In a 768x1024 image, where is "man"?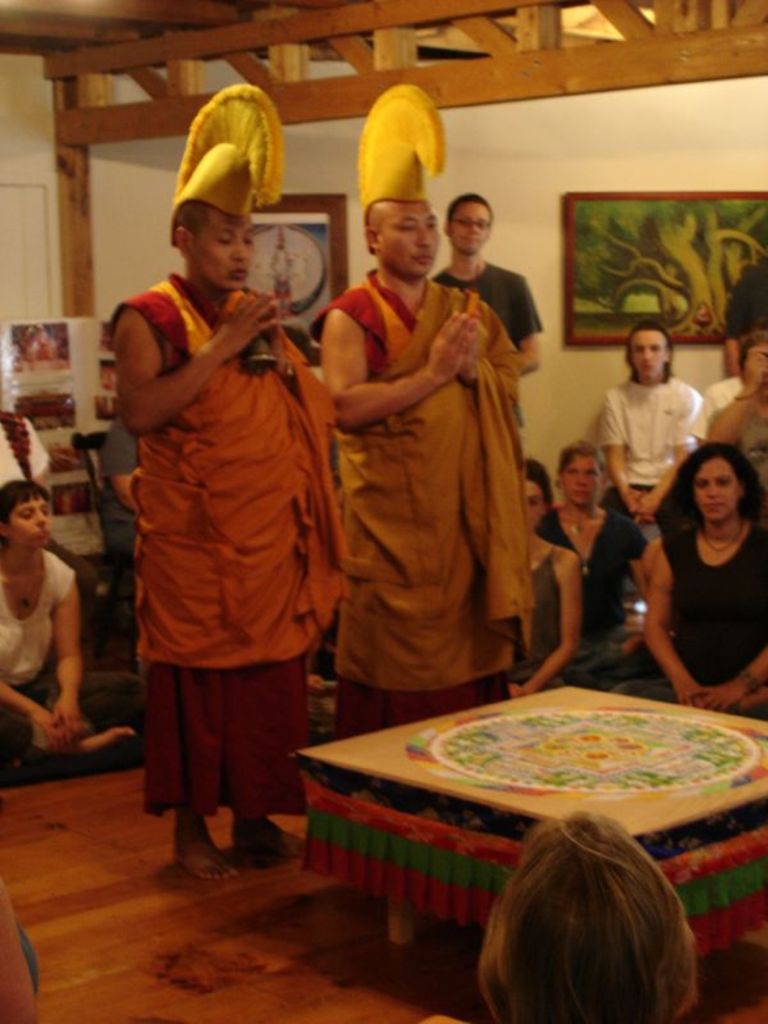
BBox(723, 253, 767, 376).
